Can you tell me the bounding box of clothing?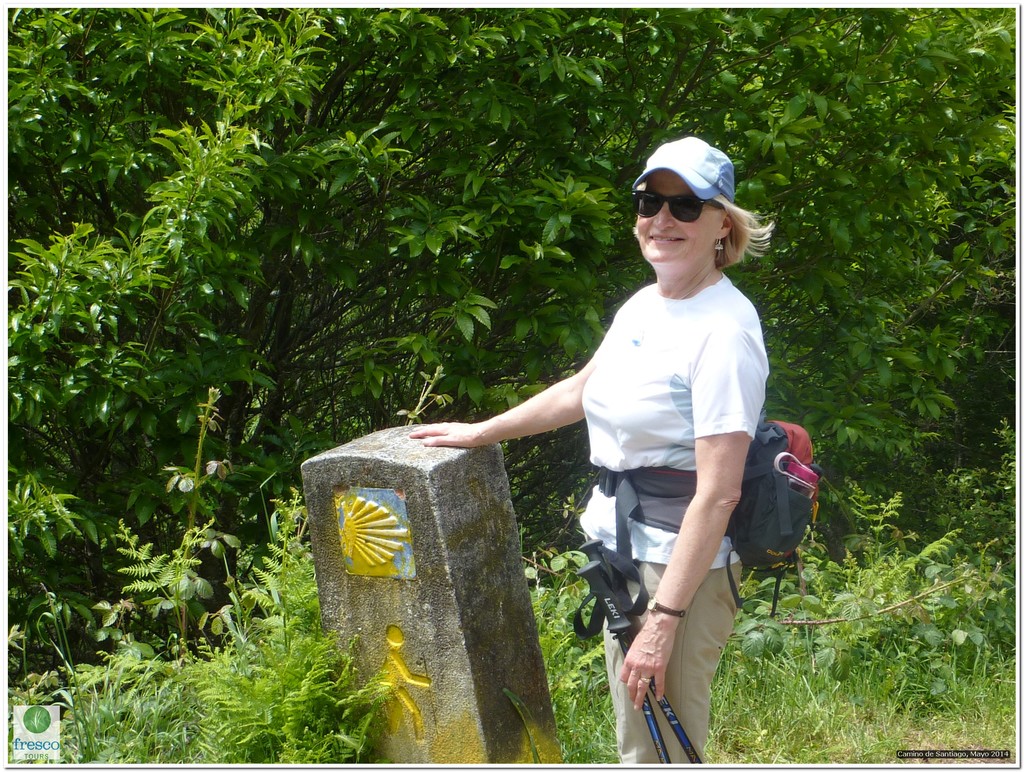
crop(582, 278, 768, 760).
